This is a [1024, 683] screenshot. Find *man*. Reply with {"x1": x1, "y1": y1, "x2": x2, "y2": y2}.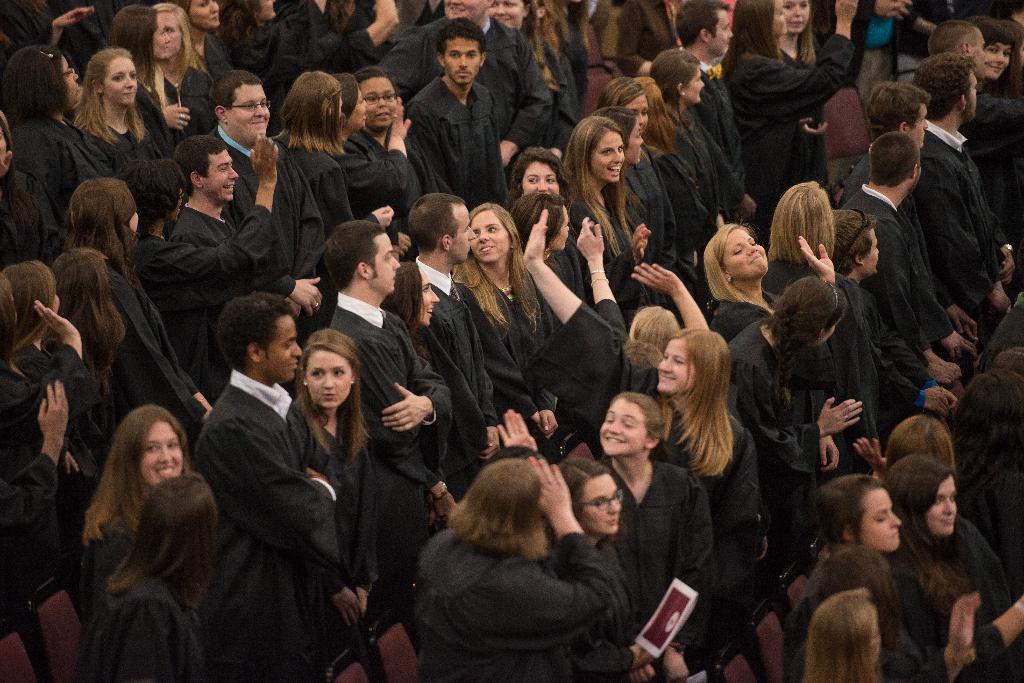
{"x1": 671, "y1": 0, "x2": 758, "y2": 213}.
